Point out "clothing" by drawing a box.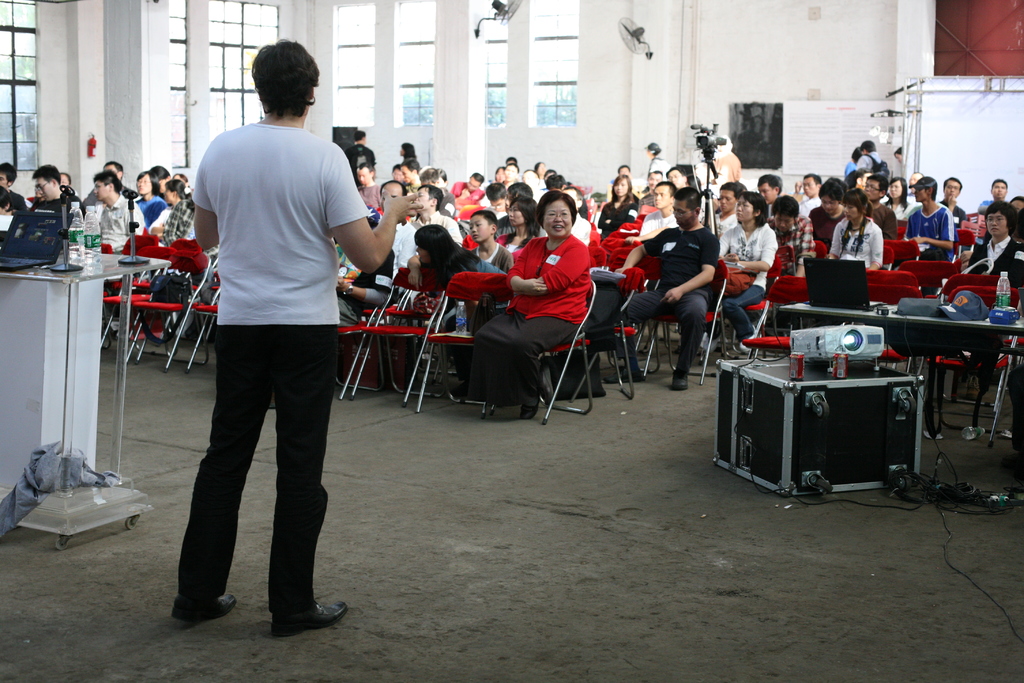
99:194:136:249.
